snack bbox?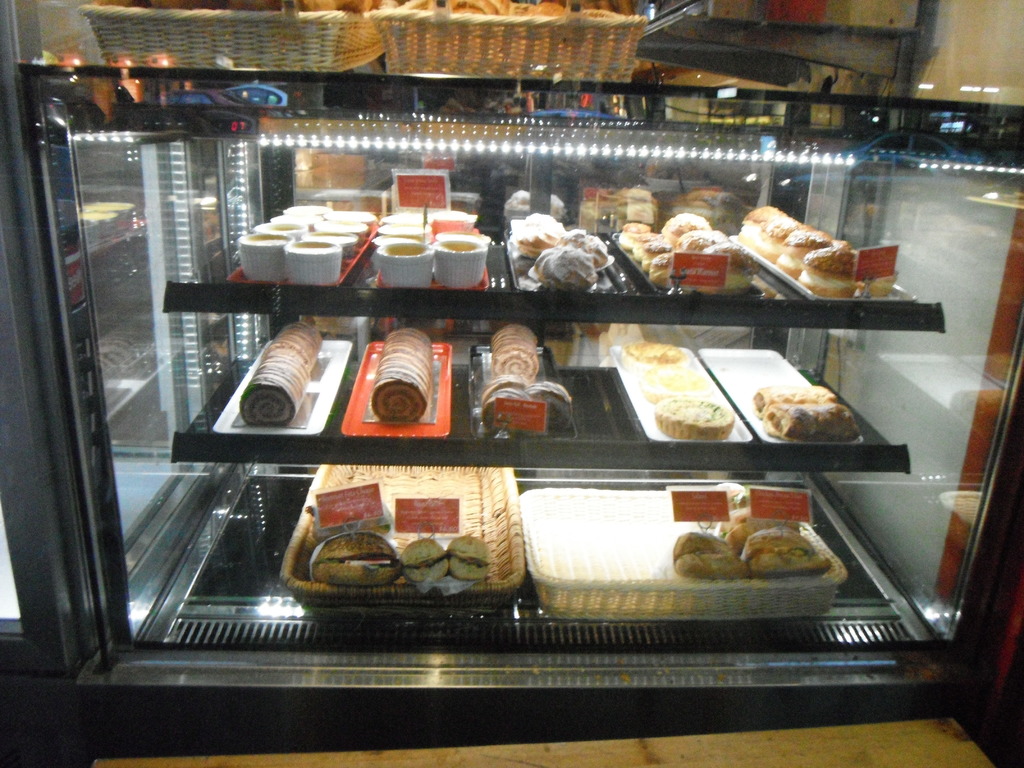
<box>402,540,450,581</box>
